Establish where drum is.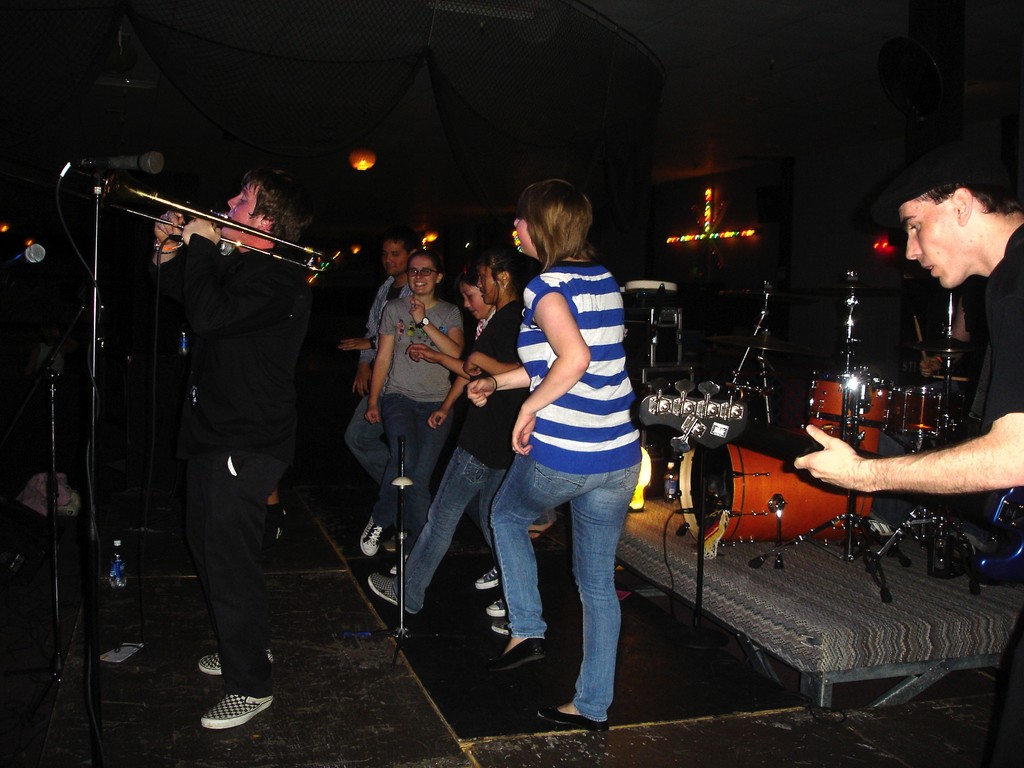
Established at bbox(810, 373, 898, 455).
